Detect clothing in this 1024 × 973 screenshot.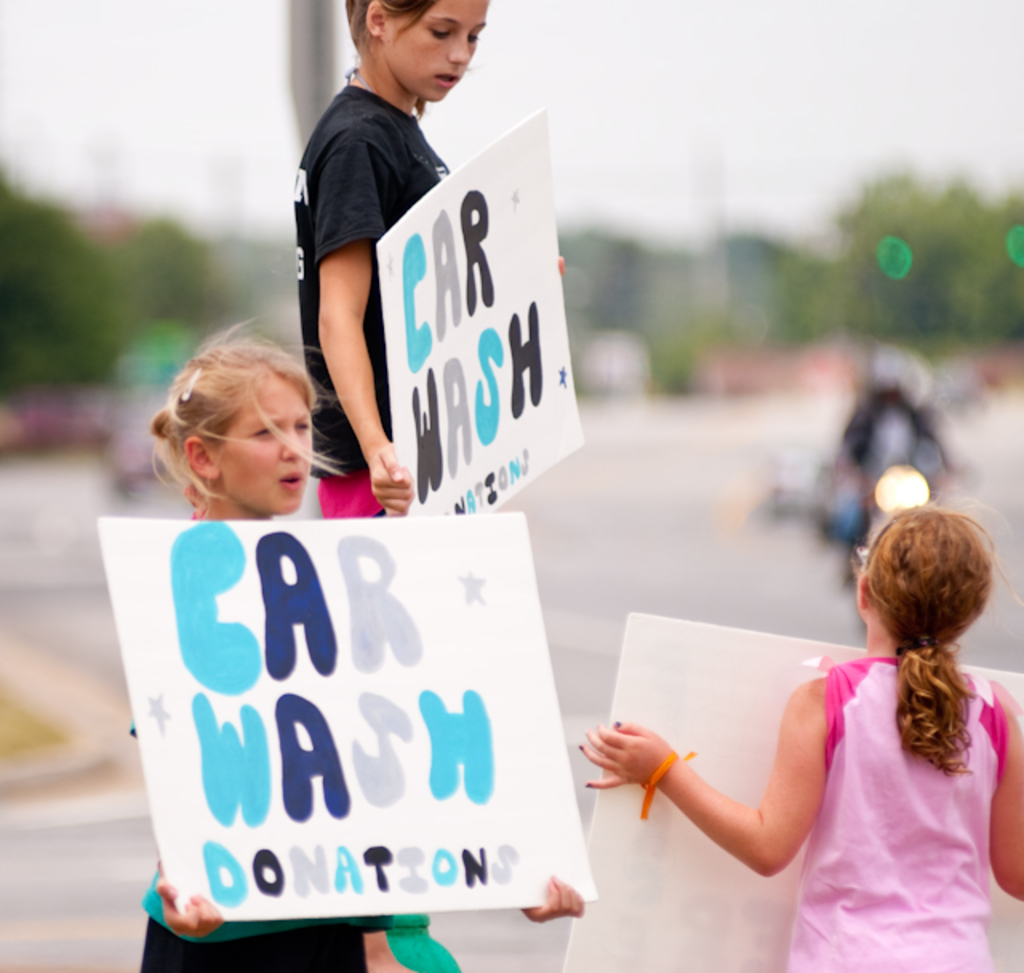
Detection: Rect(291, 91, 453, 517).
